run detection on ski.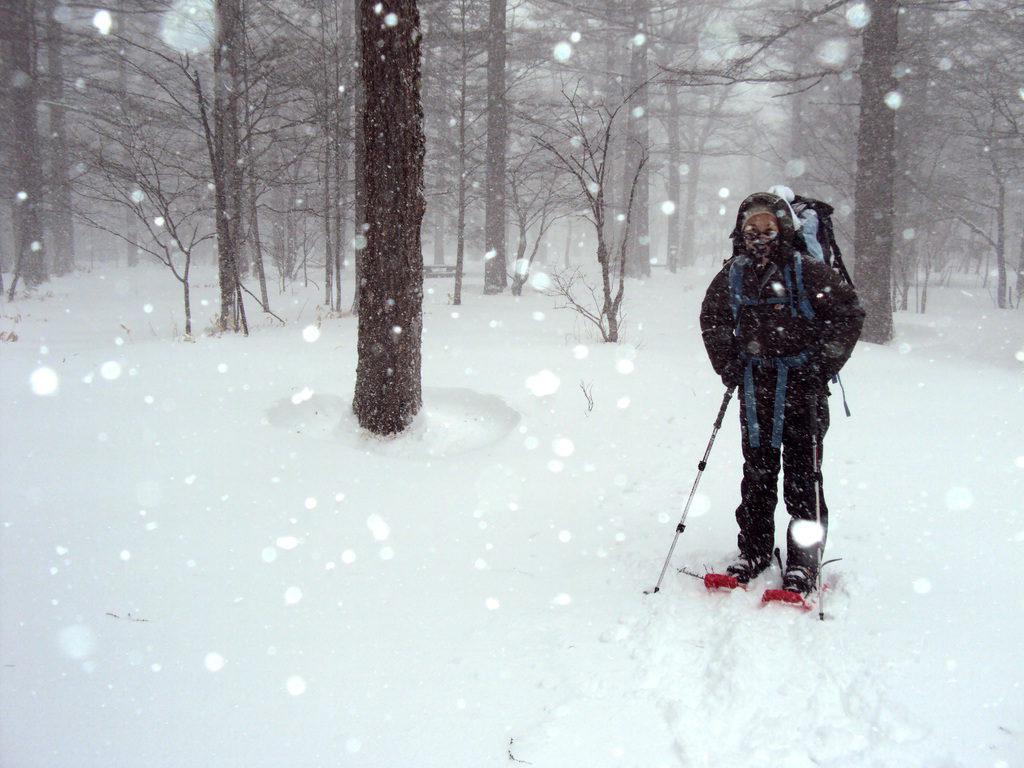
Result: 680, 544, 842, 608.
